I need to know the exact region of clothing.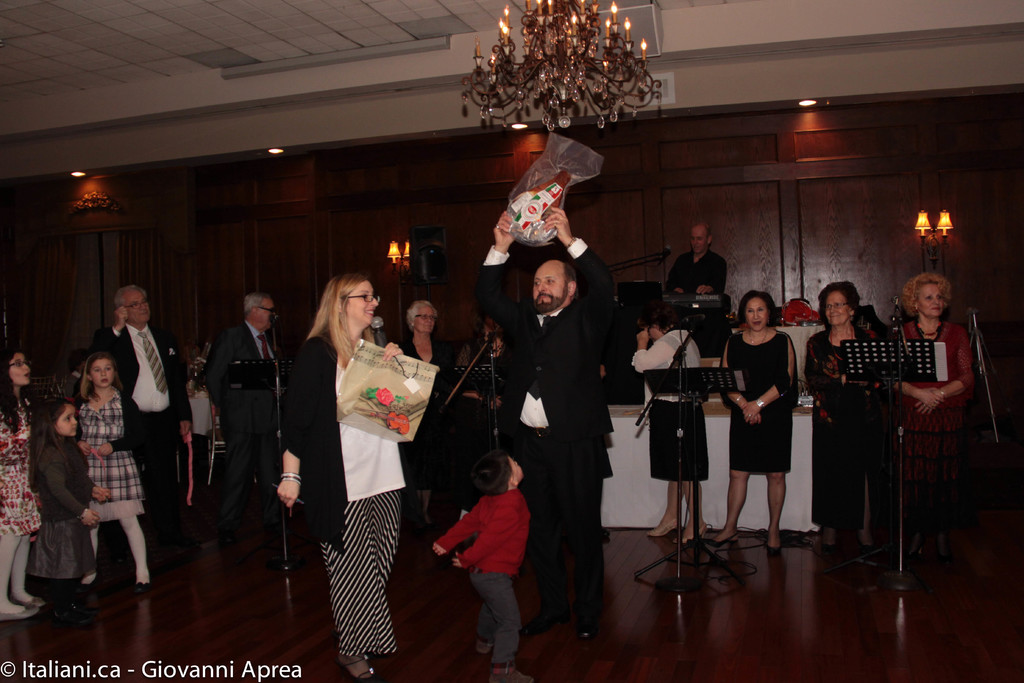
Region: crop(498, 311, 614, 600).
